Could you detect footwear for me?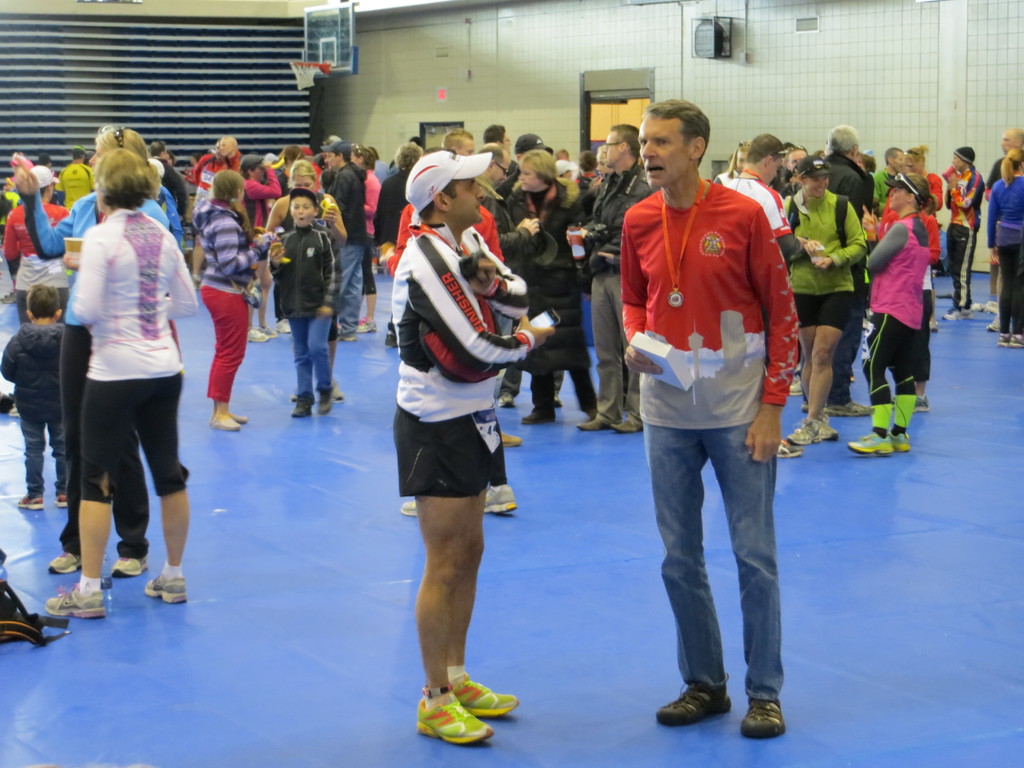
Detection result: 291 395 312 417.
